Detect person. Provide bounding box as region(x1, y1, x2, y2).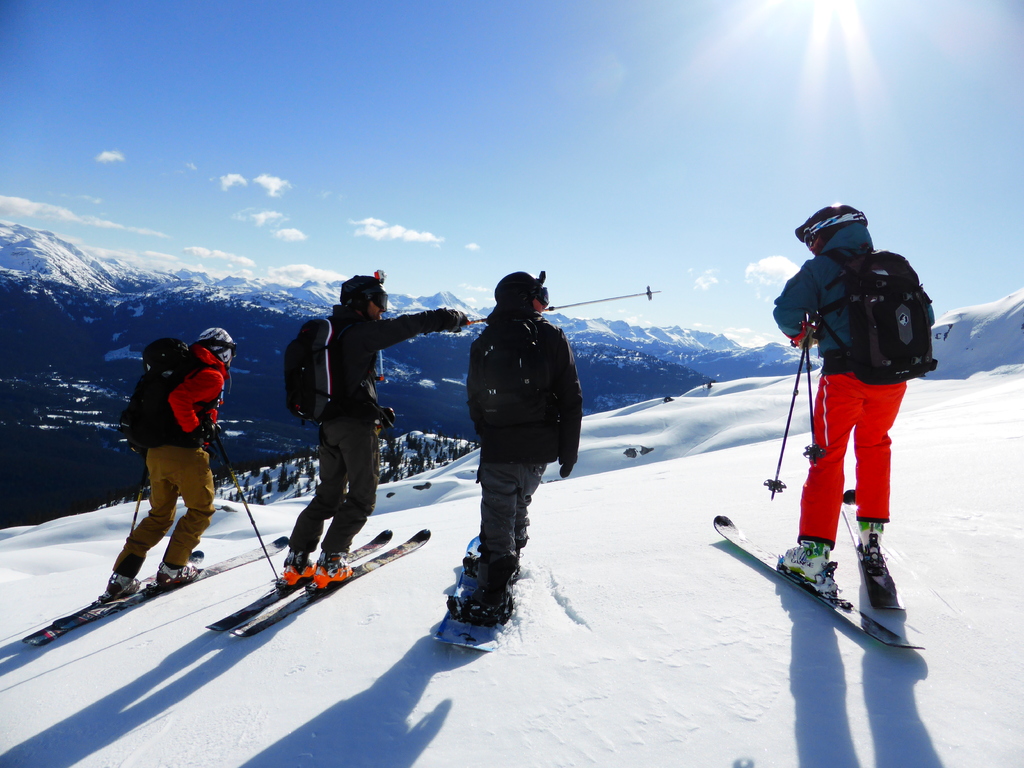
region(460, 269, 586, 577).
